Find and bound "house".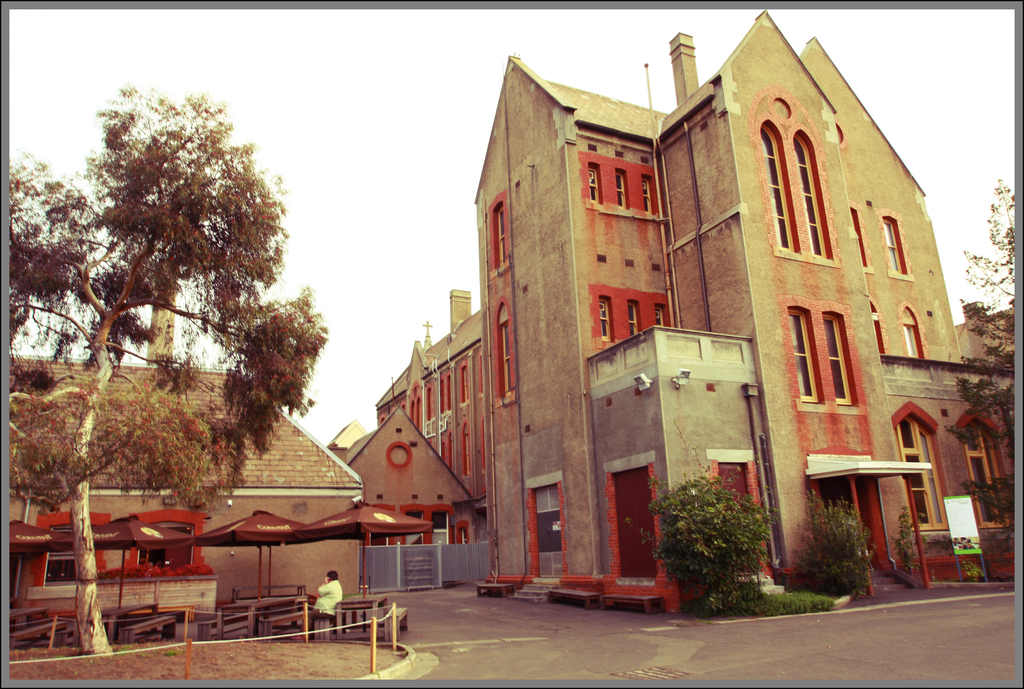
Bound: {"x1": 473, "y1": 12, "x2": 1015, "y2": 619}.
